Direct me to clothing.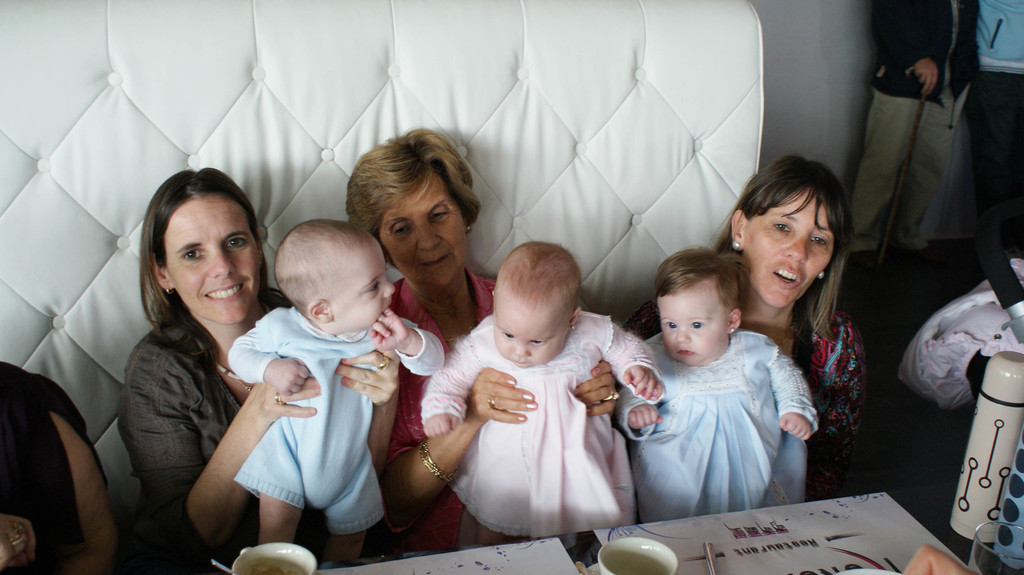
Direction: <region>238, 312, 442, 540</region>.
